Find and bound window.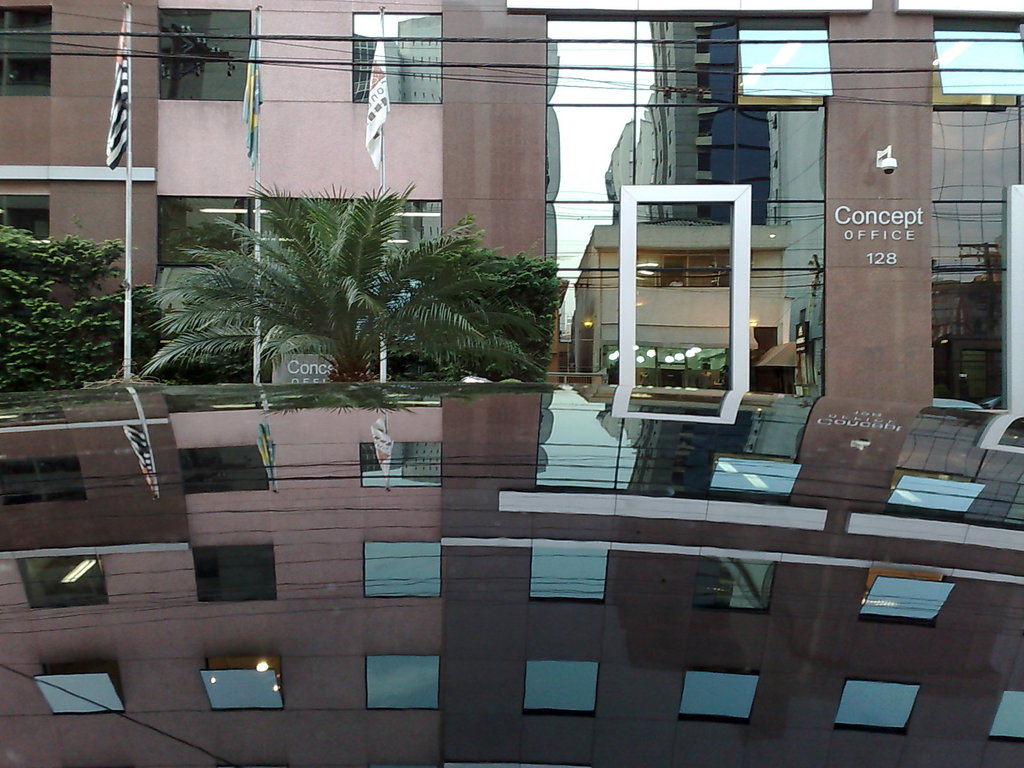
Bound: bbox(860, 582, 959, 618).
